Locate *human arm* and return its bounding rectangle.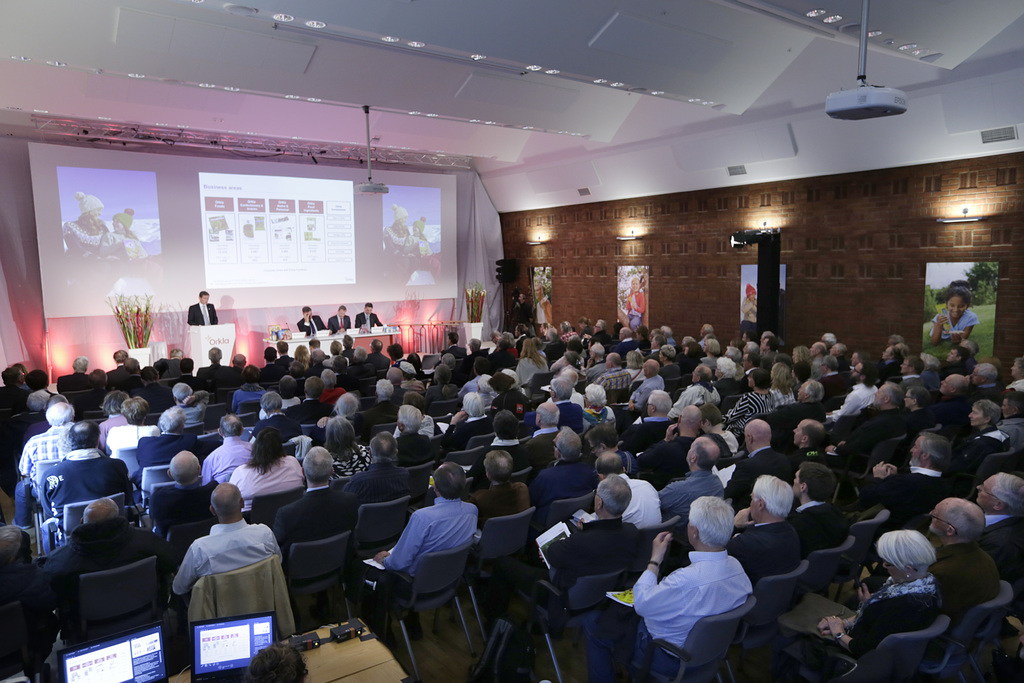
x1=636 y1=424 x2=681 y2=472.
